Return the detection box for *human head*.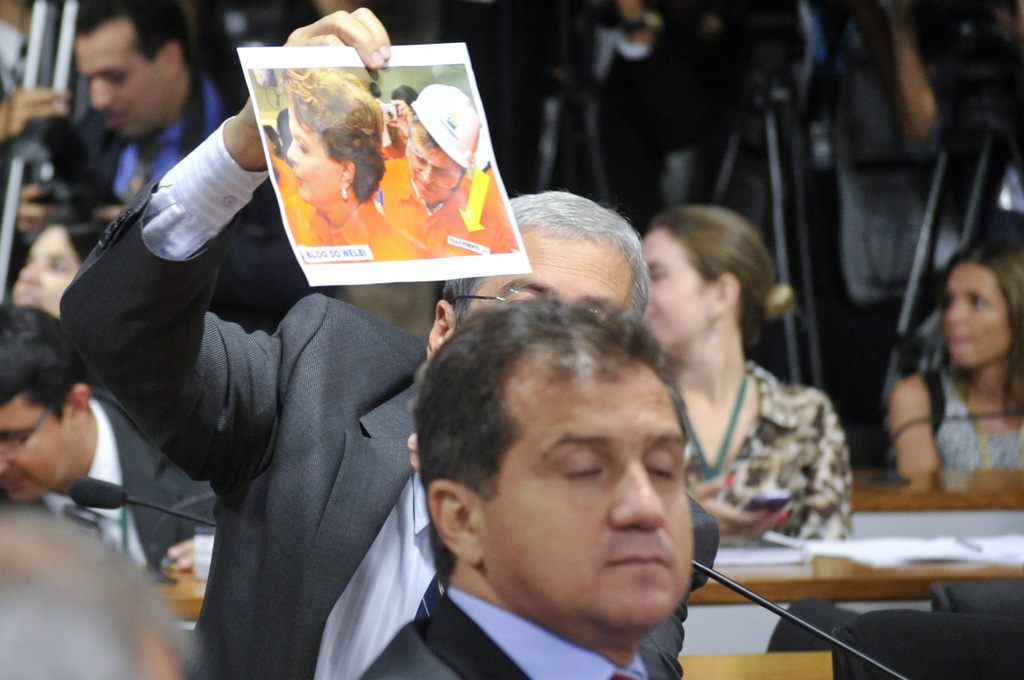
[8,219,115,320].
